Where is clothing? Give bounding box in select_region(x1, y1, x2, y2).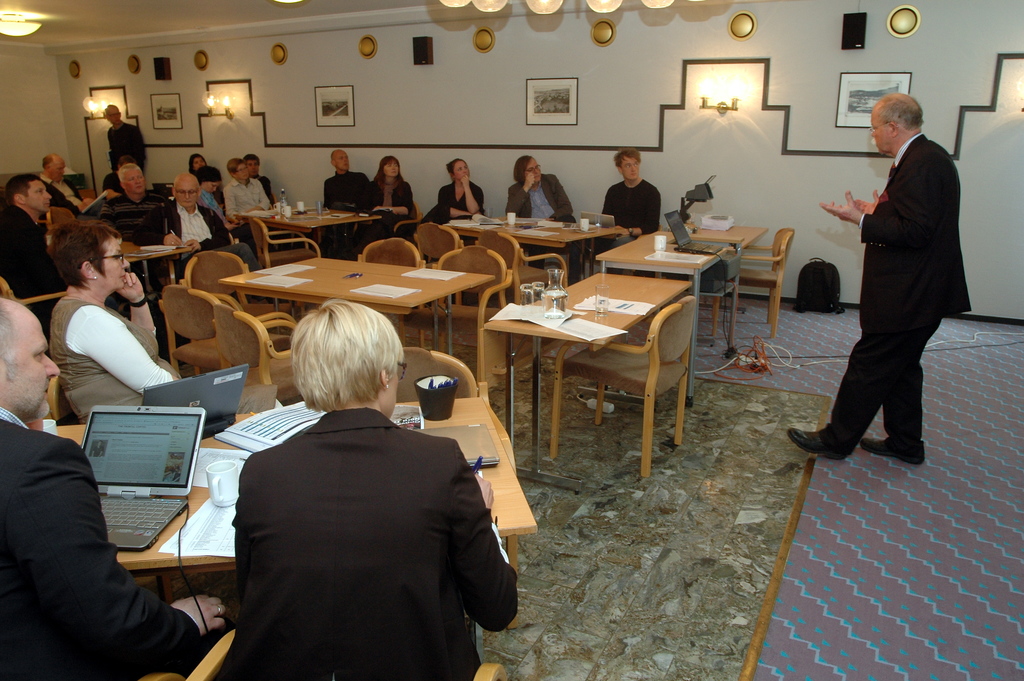
select_region(139, 197, 258, 268).
